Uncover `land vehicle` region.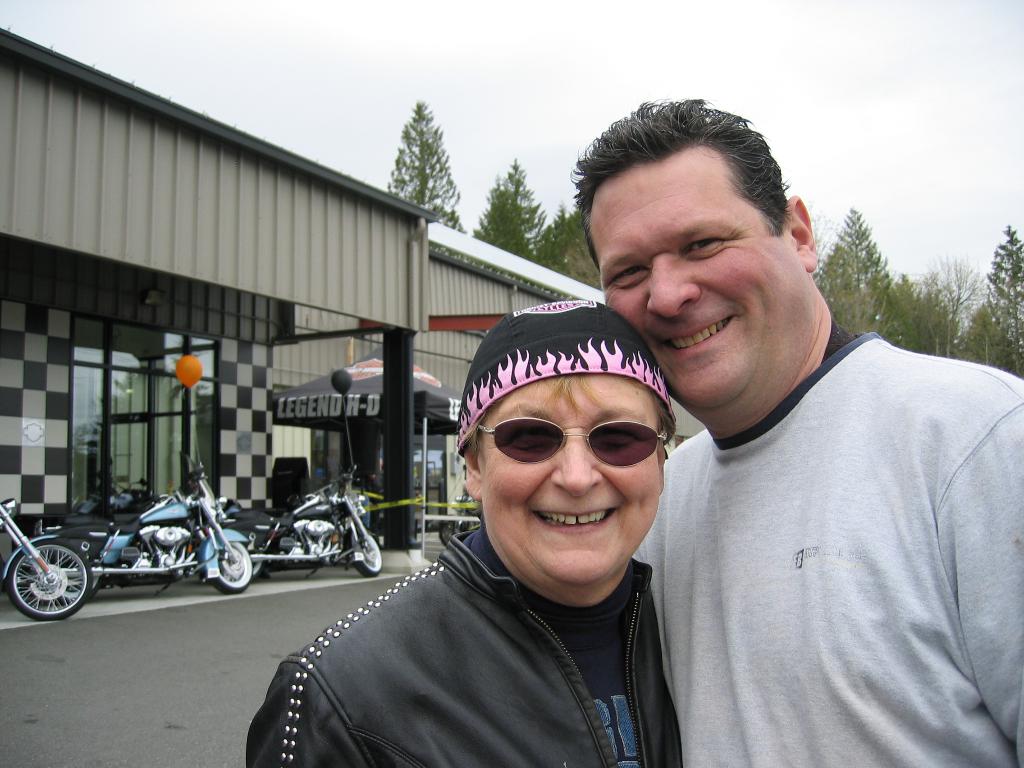
Uncovered: <region>7, 529, 107, 630</region>.
